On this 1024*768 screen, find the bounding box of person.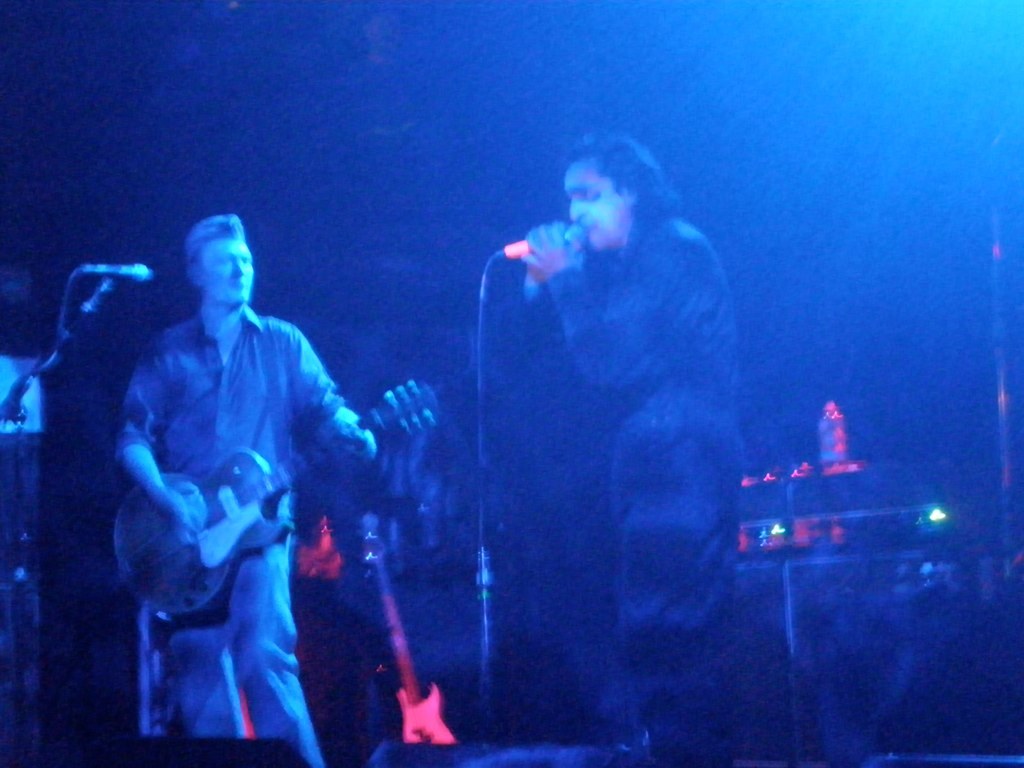
Bounding box: region(806, 585, 1023, 766).
